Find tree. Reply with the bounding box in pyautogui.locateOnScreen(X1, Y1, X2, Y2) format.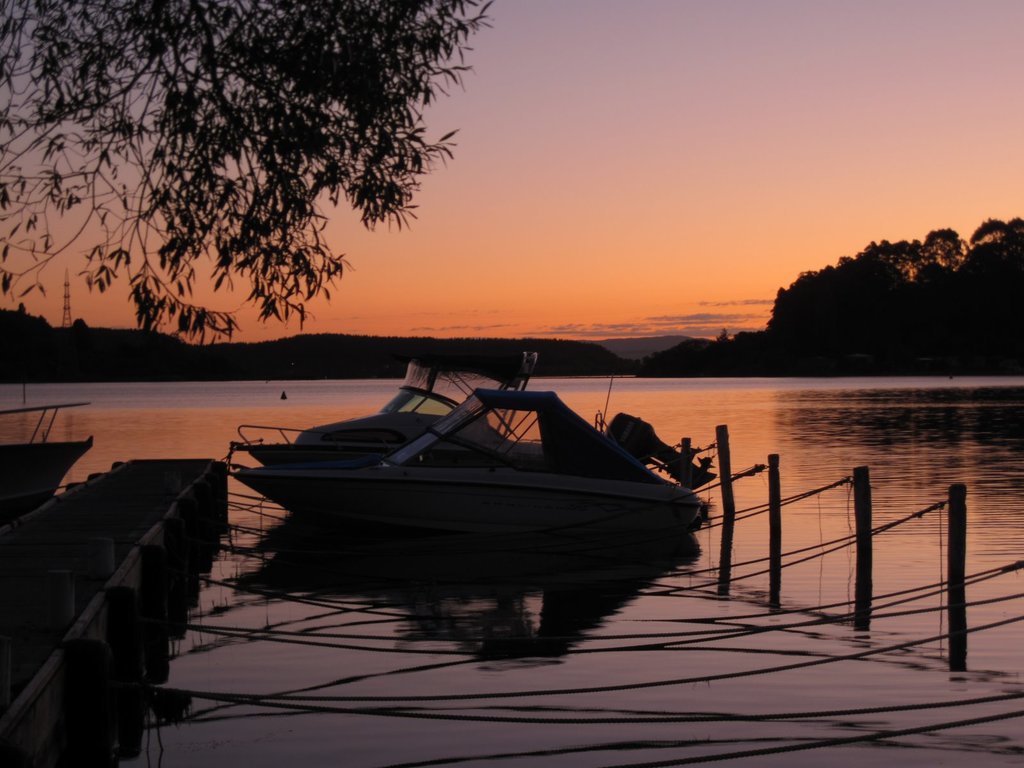
pyautogui.locateOnScreen(57, 10, 504, 353).
